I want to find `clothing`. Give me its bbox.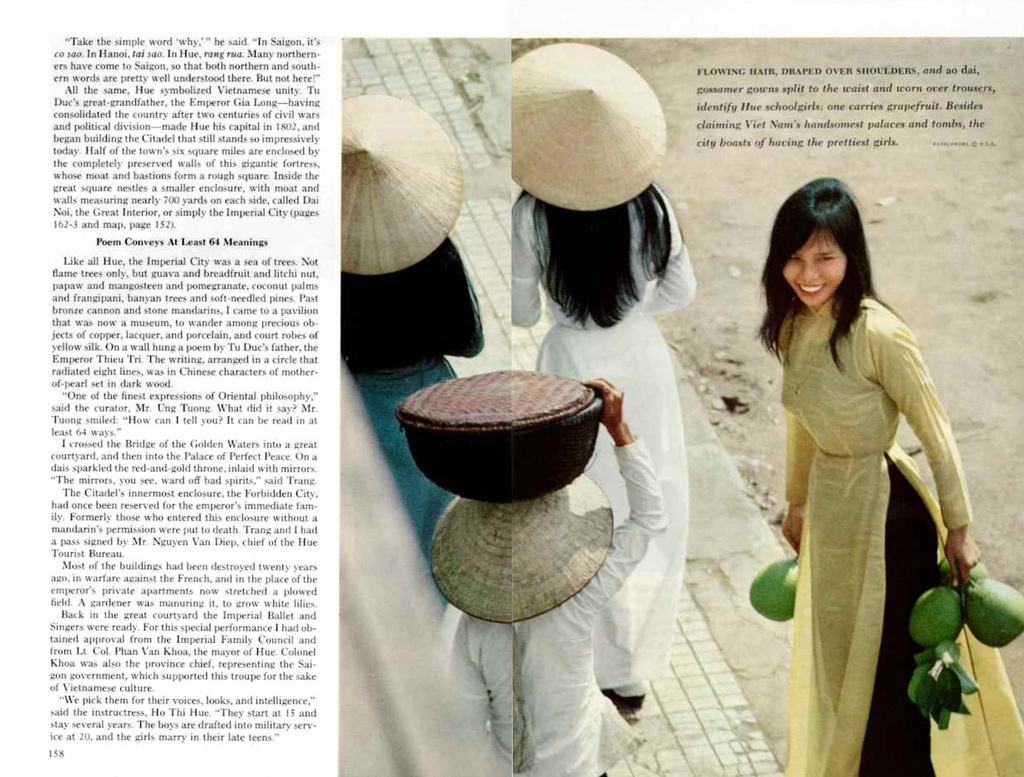
[509, 192, 698, 693].
